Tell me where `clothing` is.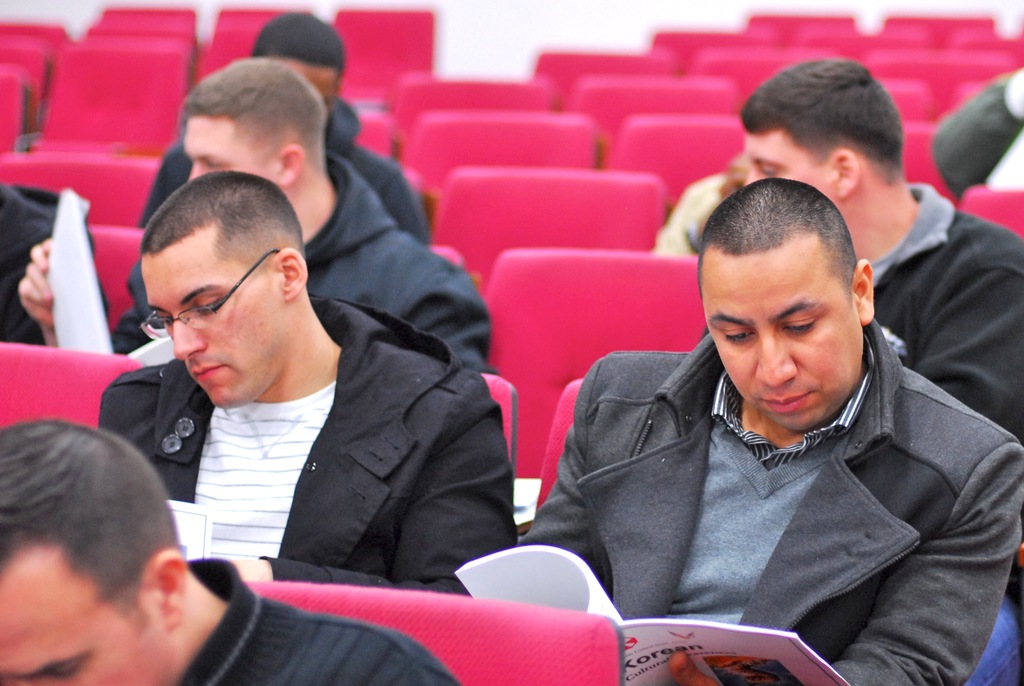
`clothing` is at [650, 170, 716, 252].
